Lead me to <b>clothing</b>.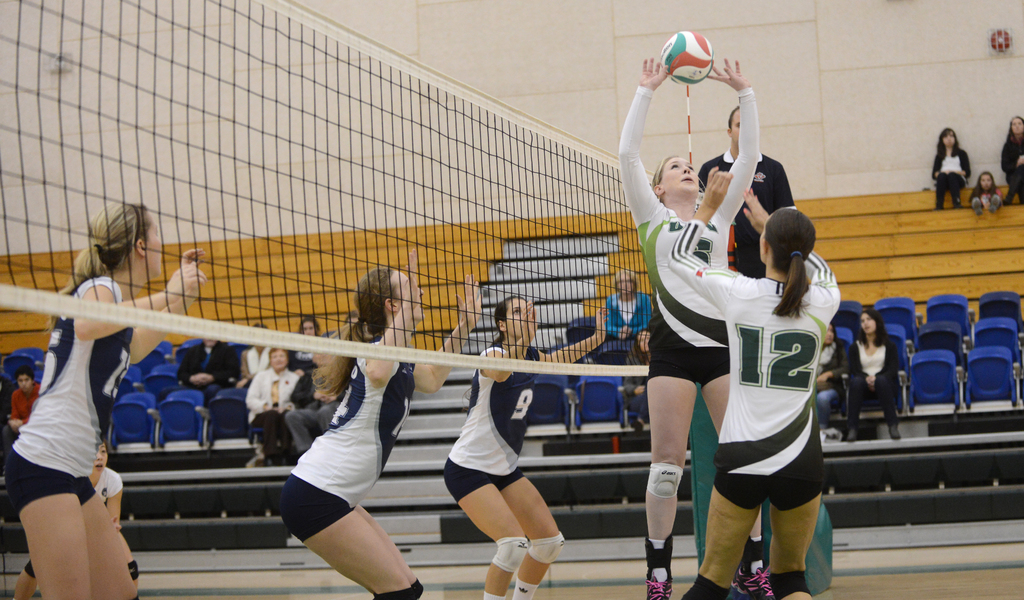
Lead to bbox=[701, 240, 840, 544].
